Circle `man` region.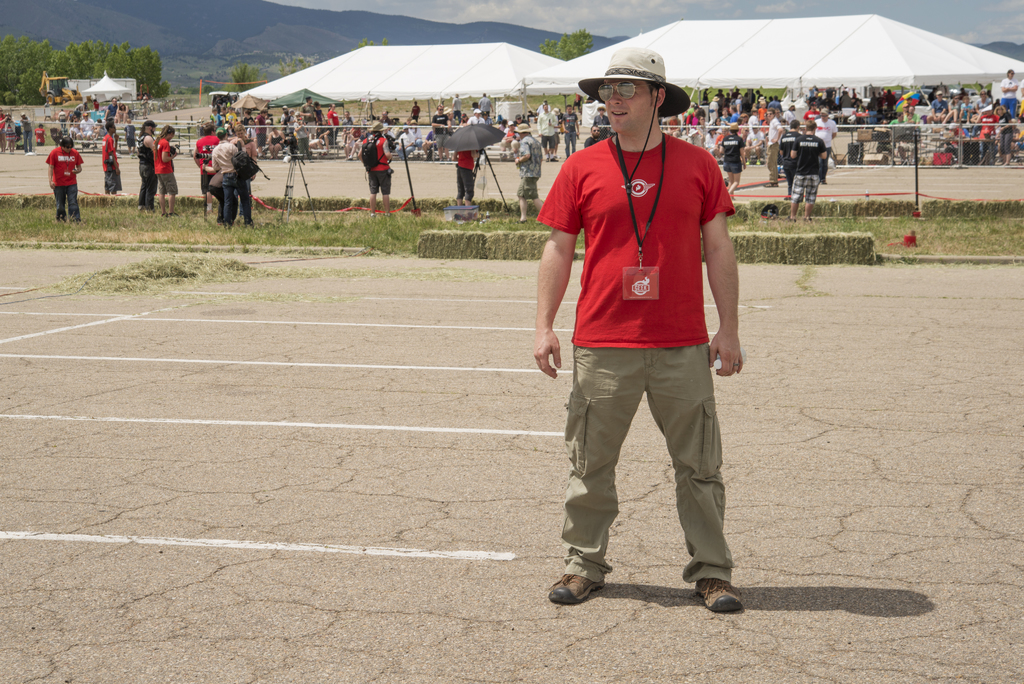
Region: rect(789, 118, 827, 222).
